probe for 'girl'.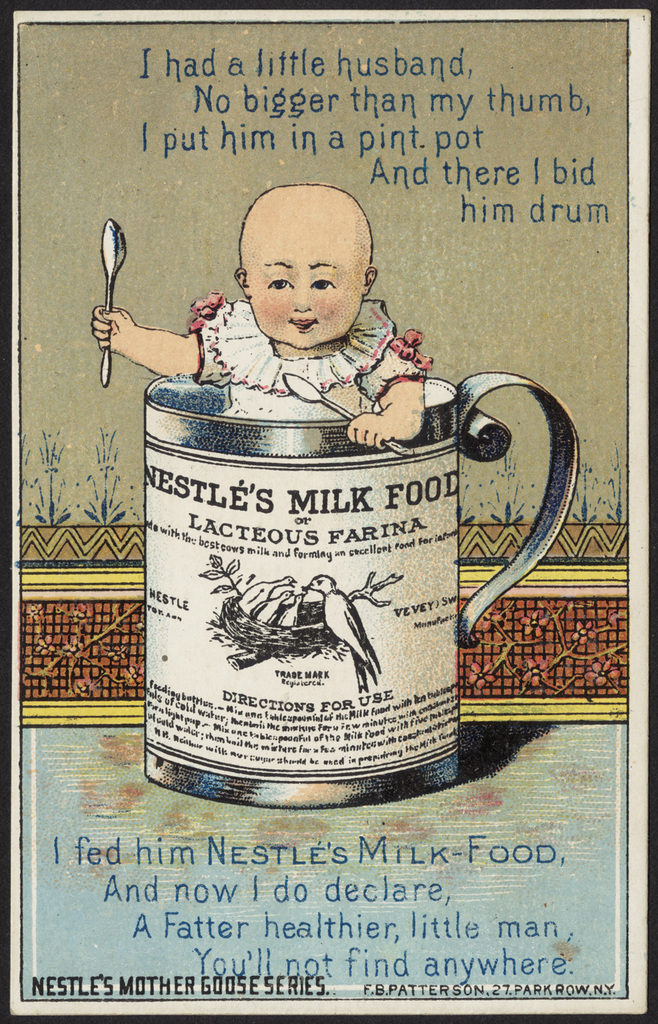
Probe result: [91,182,431,451].
